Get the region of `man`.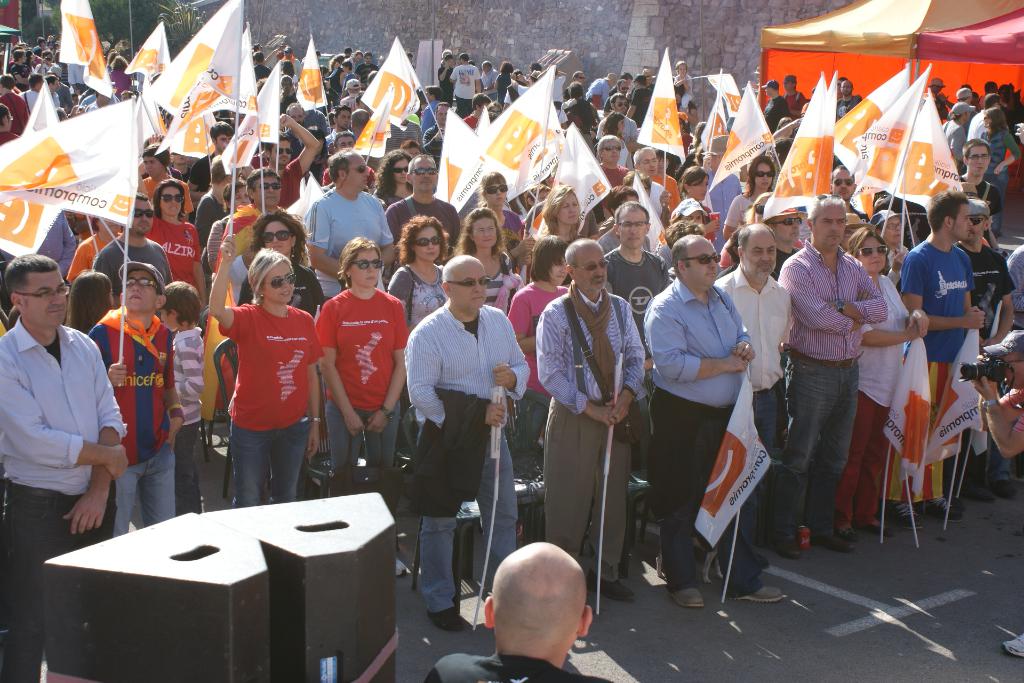
bbox=[601, 131, 635, 196].
